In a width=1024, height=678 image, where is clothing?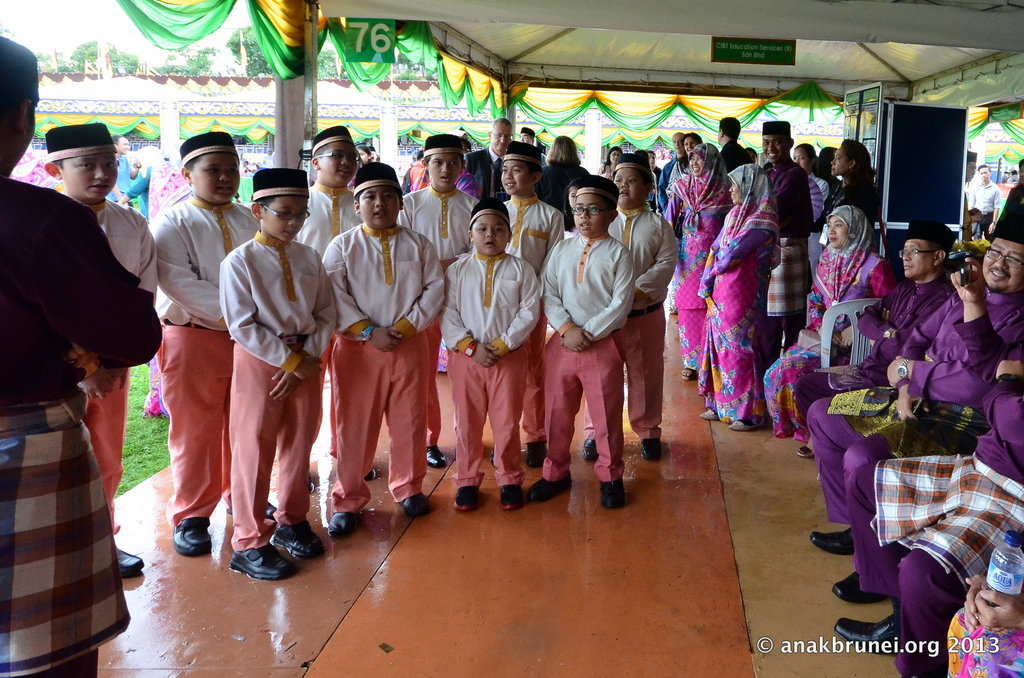
(153,194,257,334).
